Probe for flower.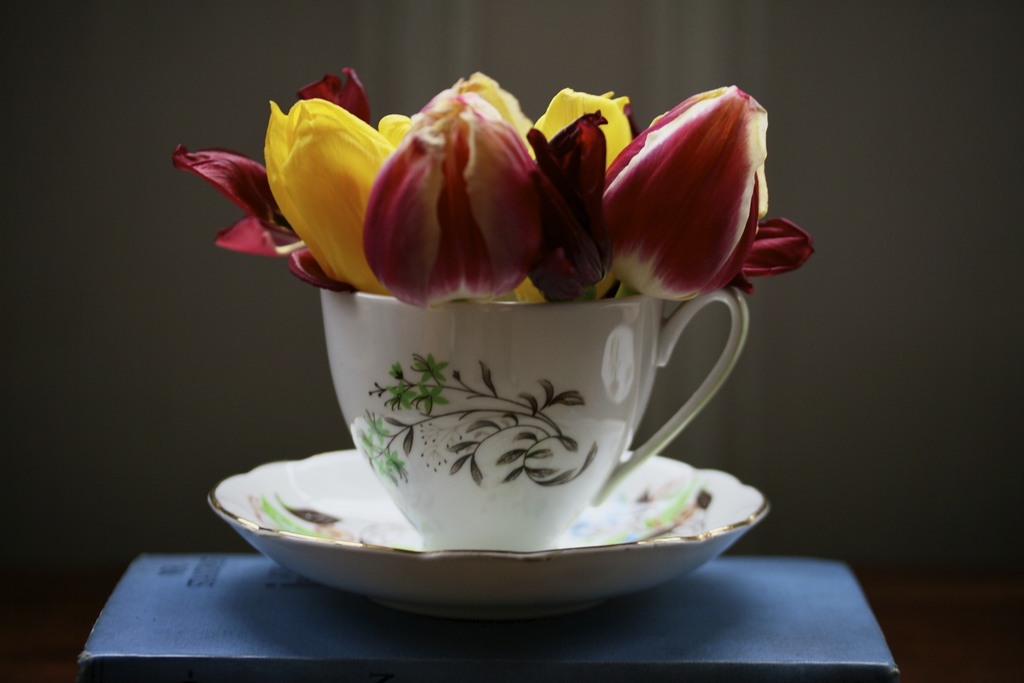
Probe result: box(169, 64, 383, 292).
